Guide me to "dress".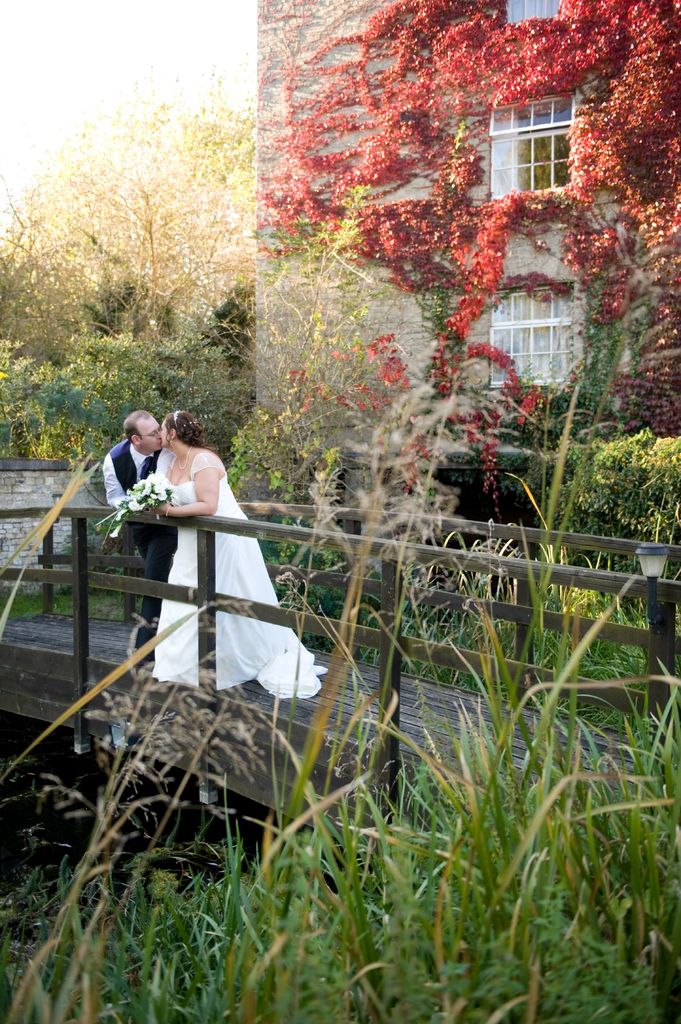
Guidance: <box>156,447,329,698</box>.
